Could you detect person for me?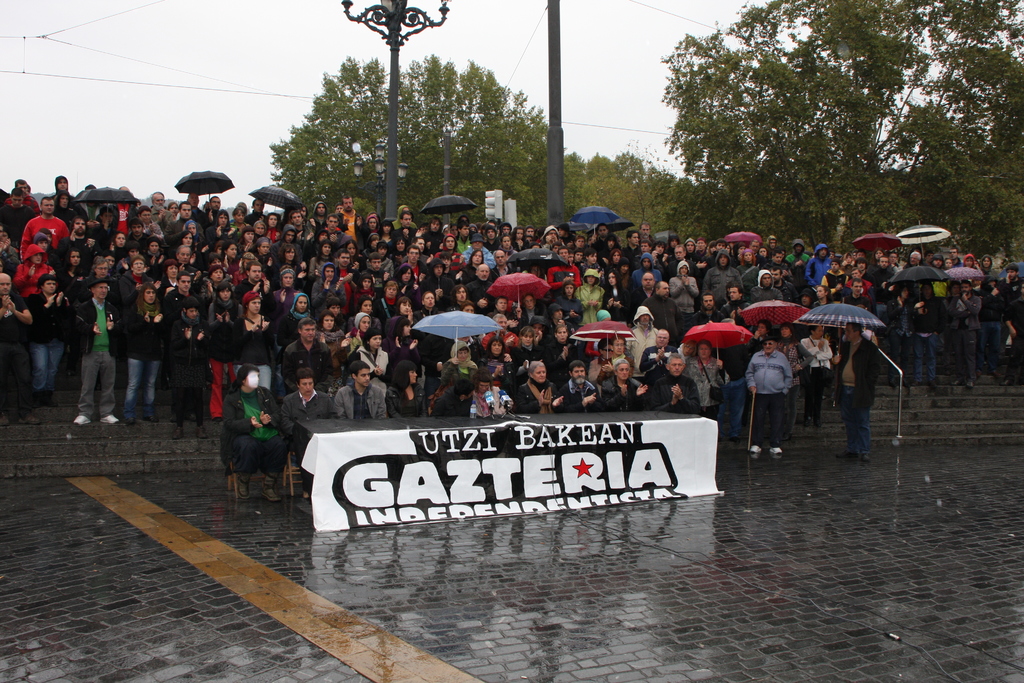
Detection result: left=472, top=377, right=513, bottom=415.
